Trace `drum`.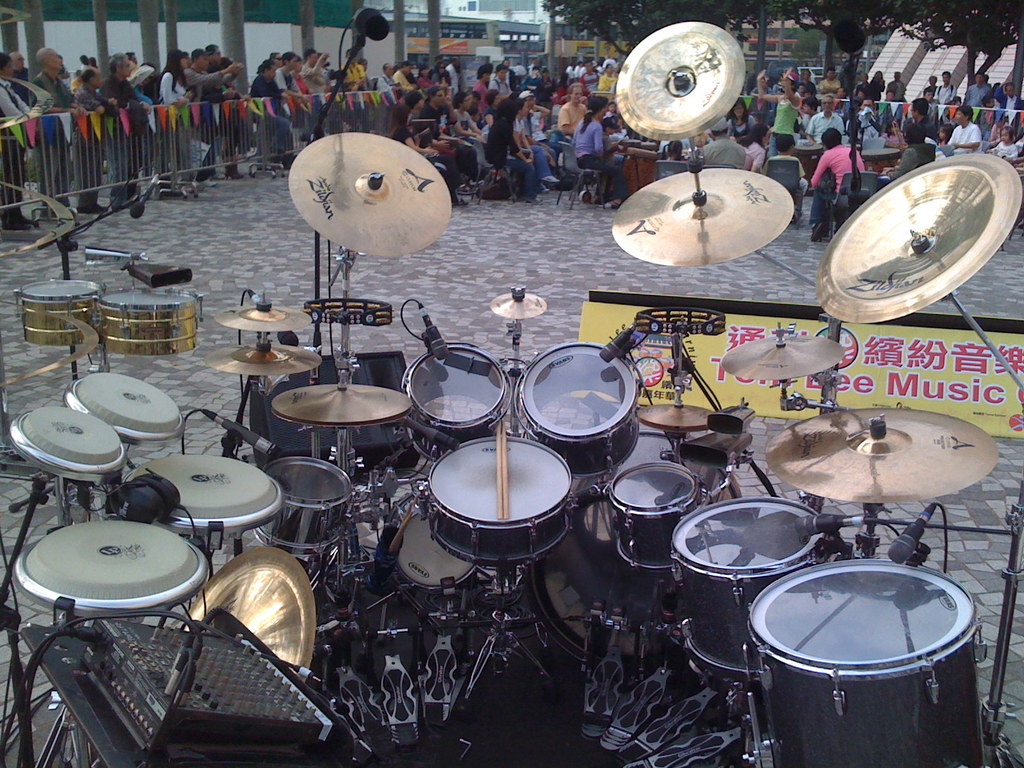
Traced to rect(65, 372, 186, 450).
